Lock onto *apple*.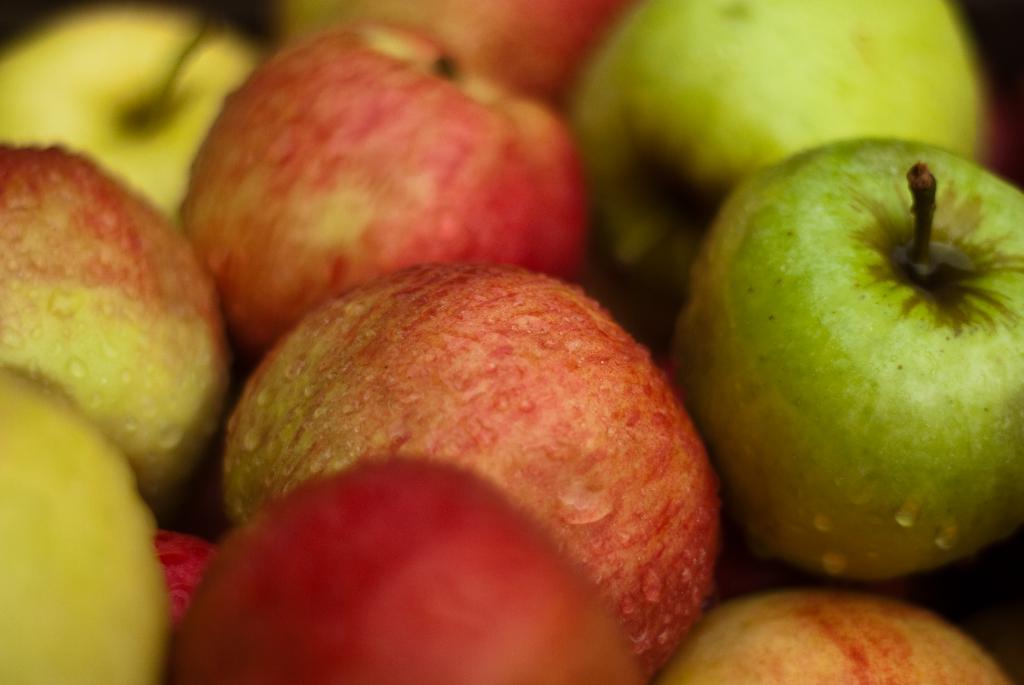
Locked: locate(675, 140, 1023, 598).
